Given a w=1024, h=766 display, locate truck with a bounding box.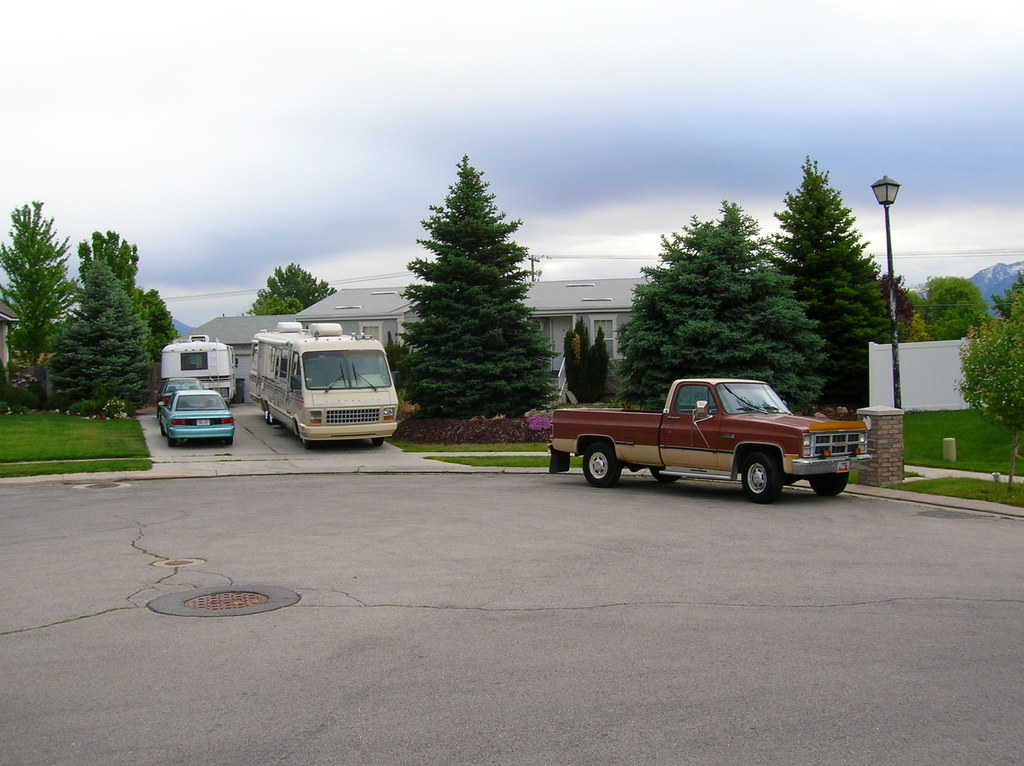
Located: locate(550, 374, 867, 506).
